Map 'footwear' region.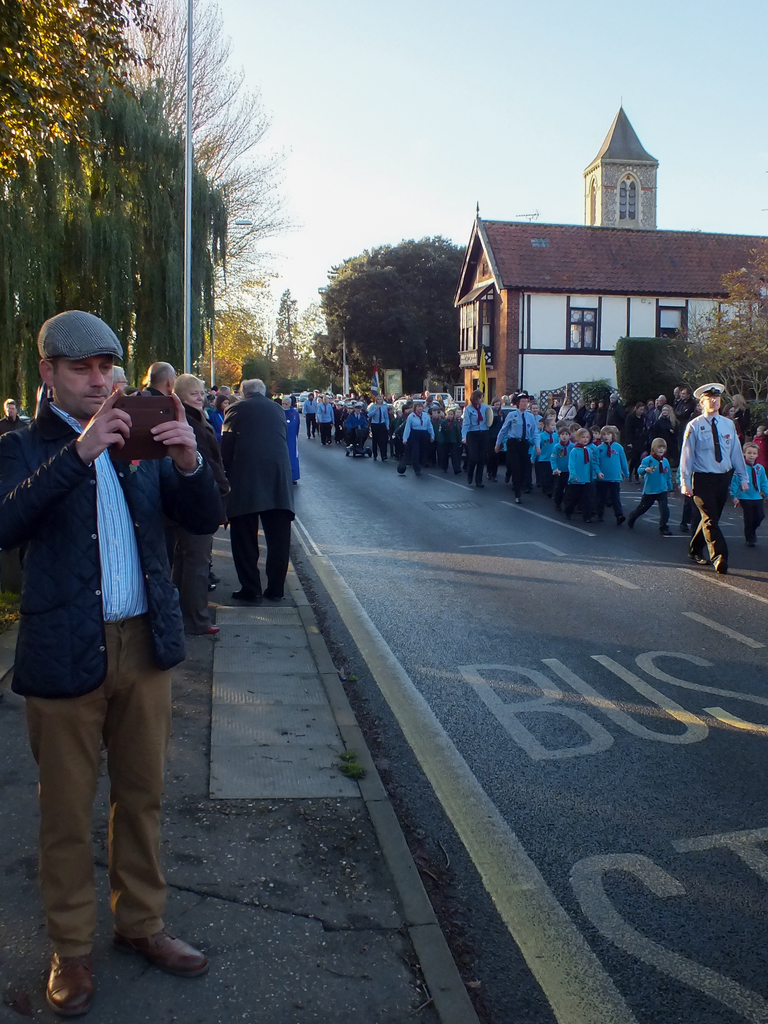
Mapped to l=205, t=623, r=220, b=632.
